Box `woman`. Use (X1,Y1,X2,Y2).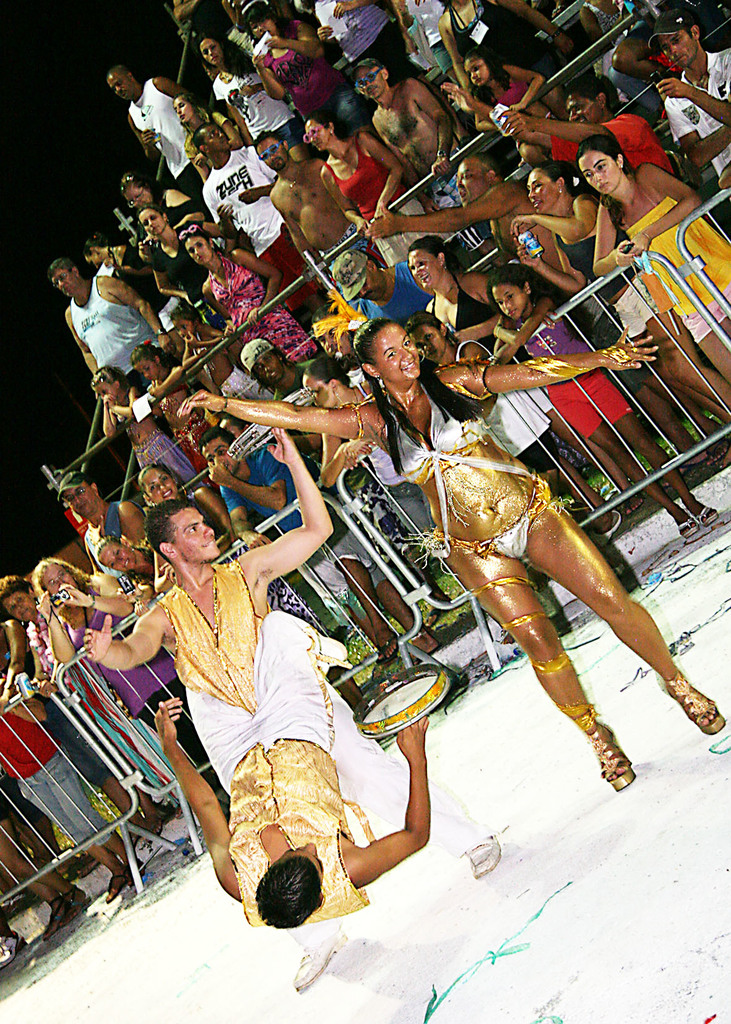
(205,35,307,153).
